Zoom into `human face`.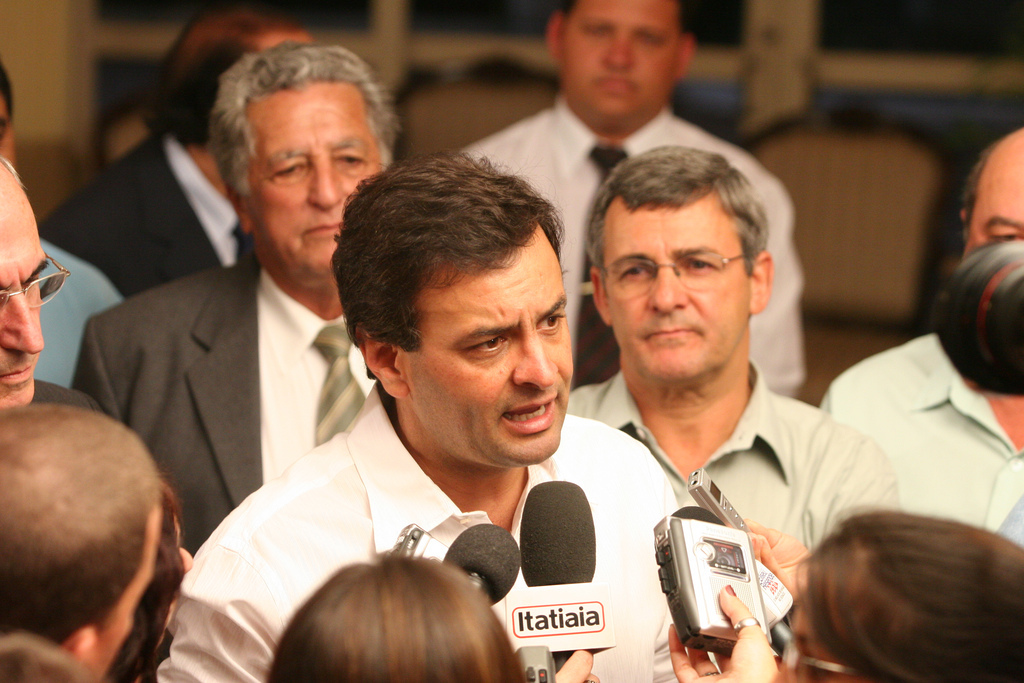
Zoom target: box(963, 133, 1023, 256).
